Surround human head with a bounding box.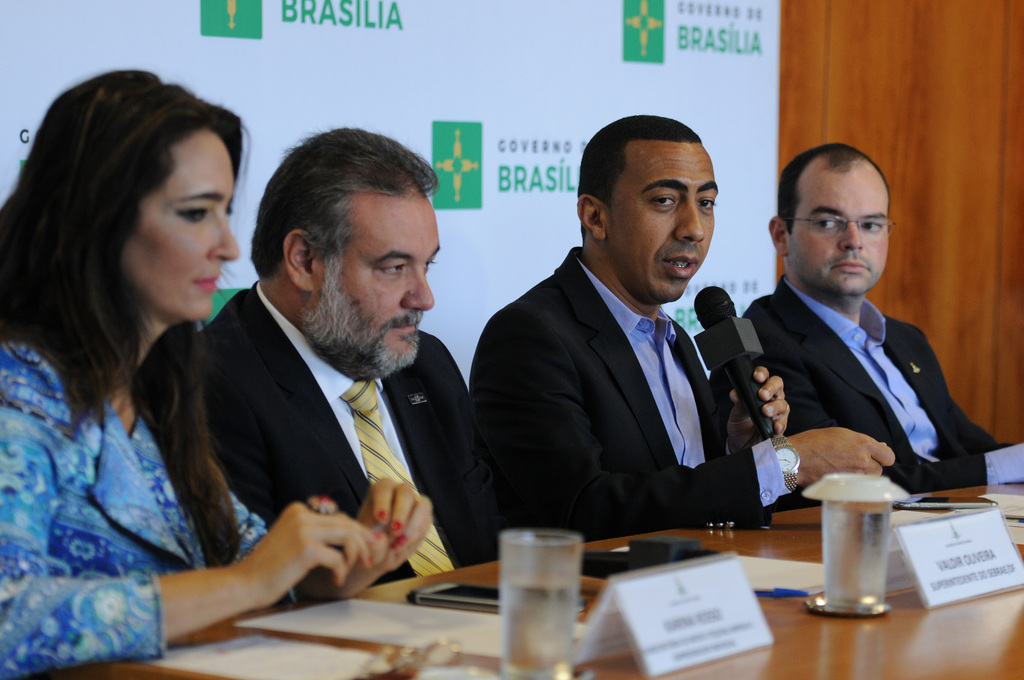
Rect(25, 69, 246, 321).
